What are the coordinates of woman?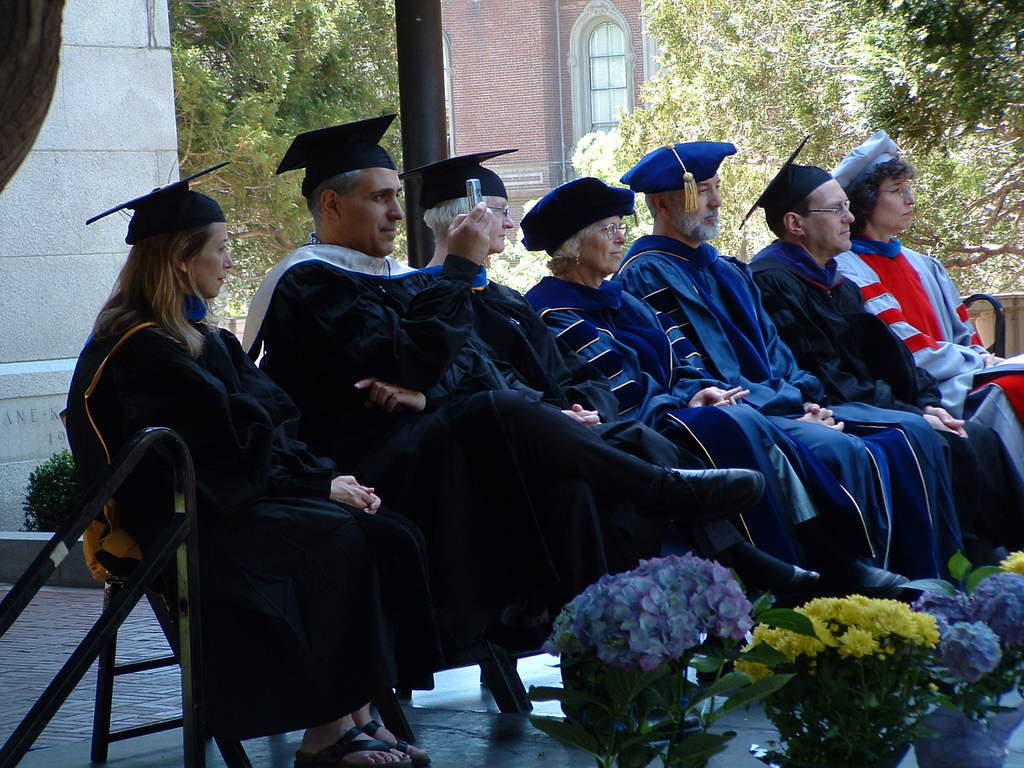
left=515, top=176, right=816, bottom=563.
